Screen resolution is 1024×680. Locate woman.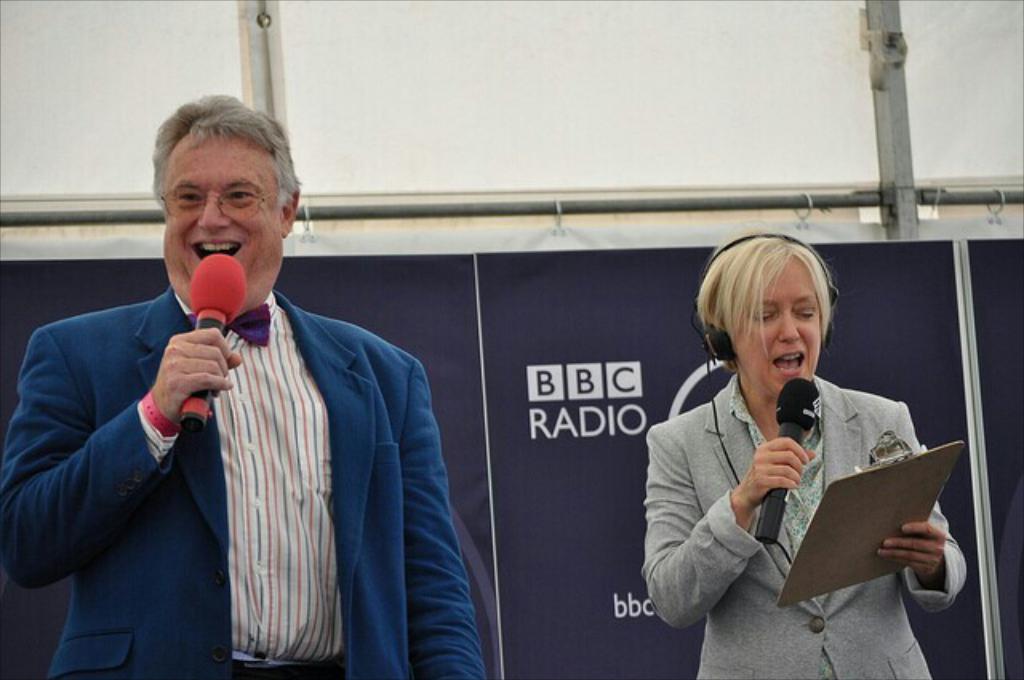
left=643, top=224, right=965, bottom=678.
